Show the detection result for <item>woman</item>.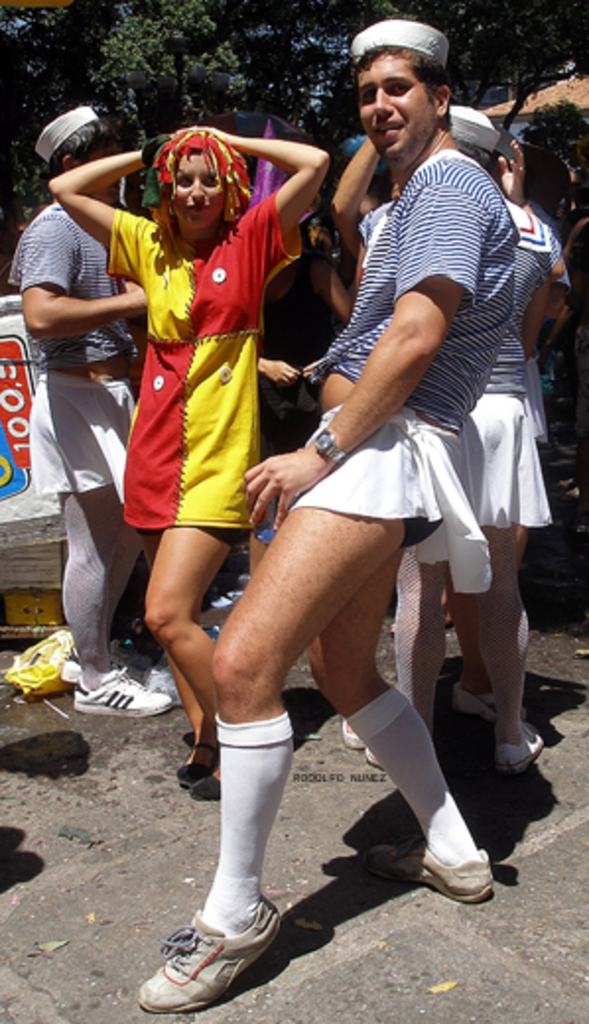
left=63, top=104, right=398, bottom=794.
